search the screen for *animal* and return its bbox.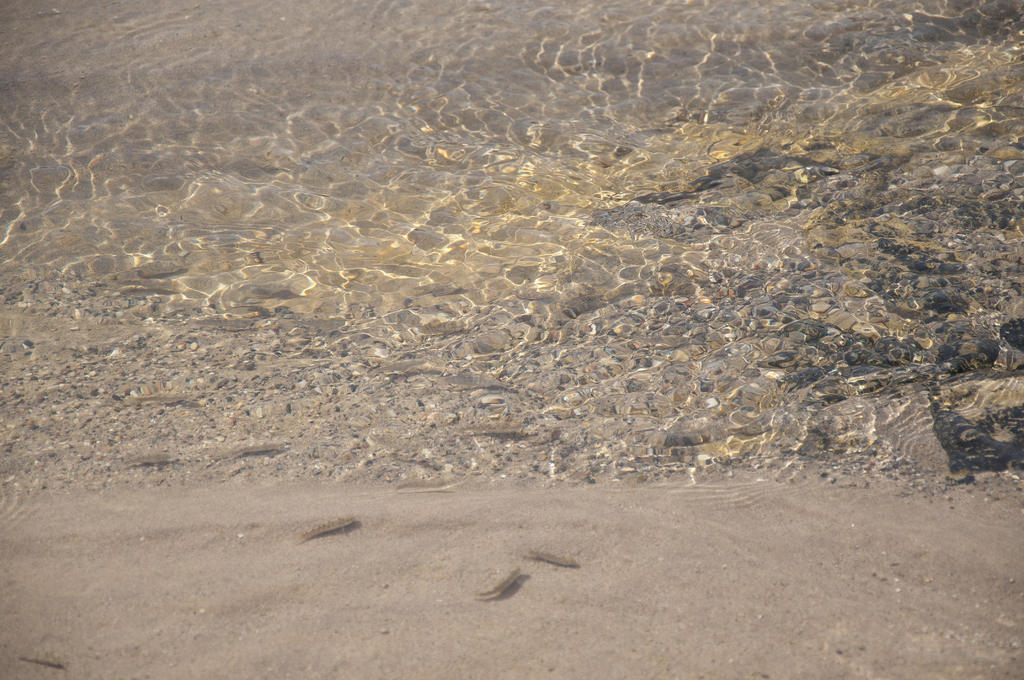
Found: {"x1": 472, "y1": 565, "x2": 524, "y2": 599}.
